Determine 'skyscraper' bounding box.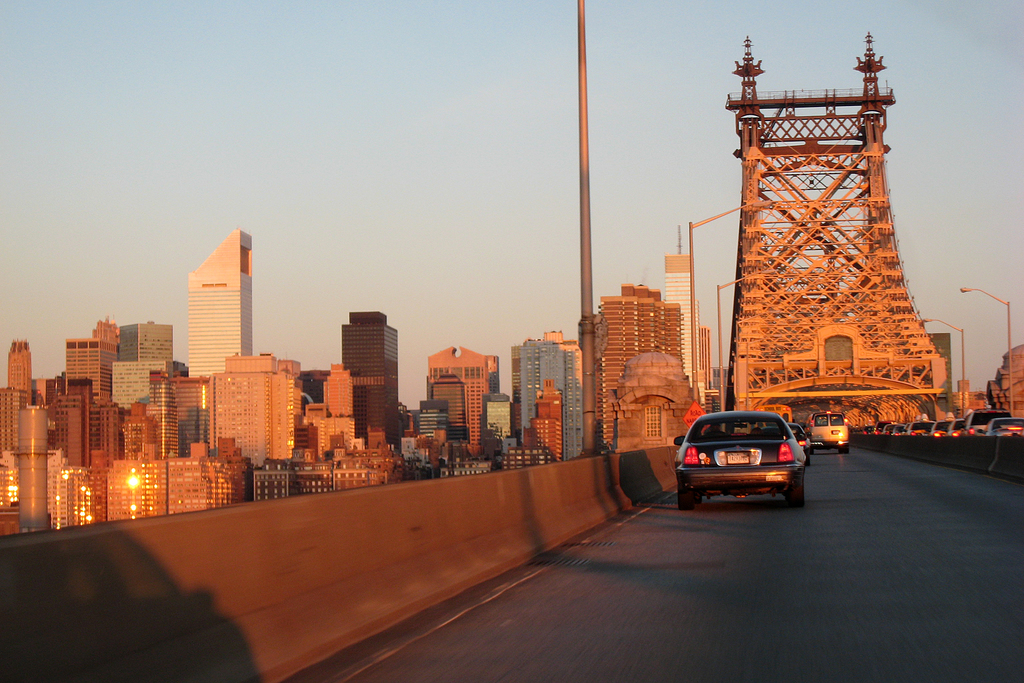
Determined: region(717, 25, 950, 422).
